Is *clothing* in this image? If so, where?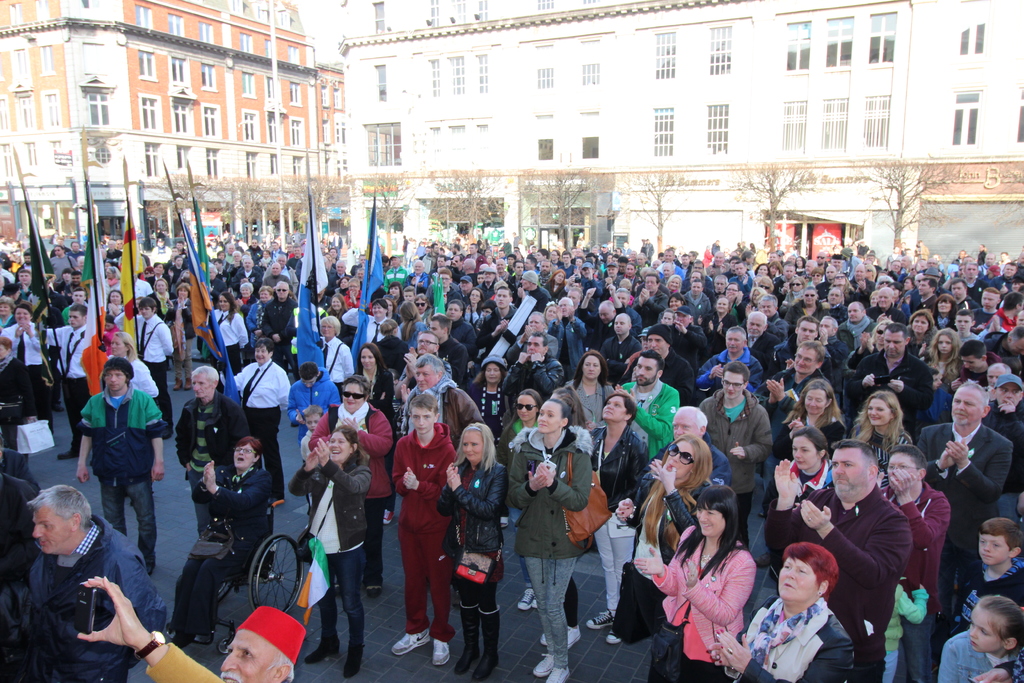
Yes, at 268/245/280/261.
